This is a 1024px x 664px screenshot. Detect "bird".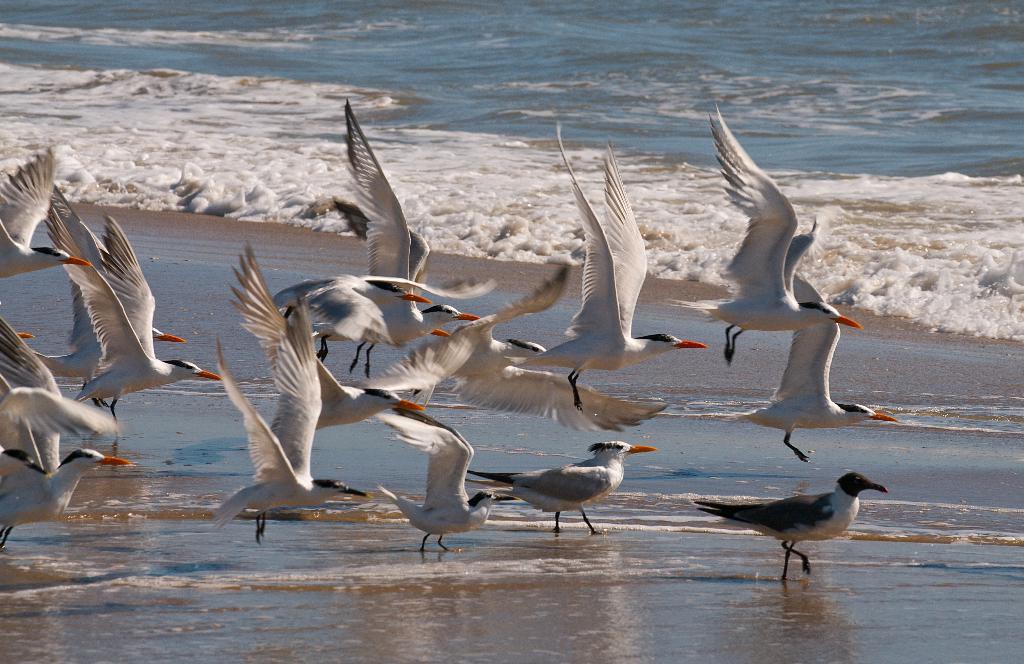
[x1=275, y1=84, x2=460, y2=384].
